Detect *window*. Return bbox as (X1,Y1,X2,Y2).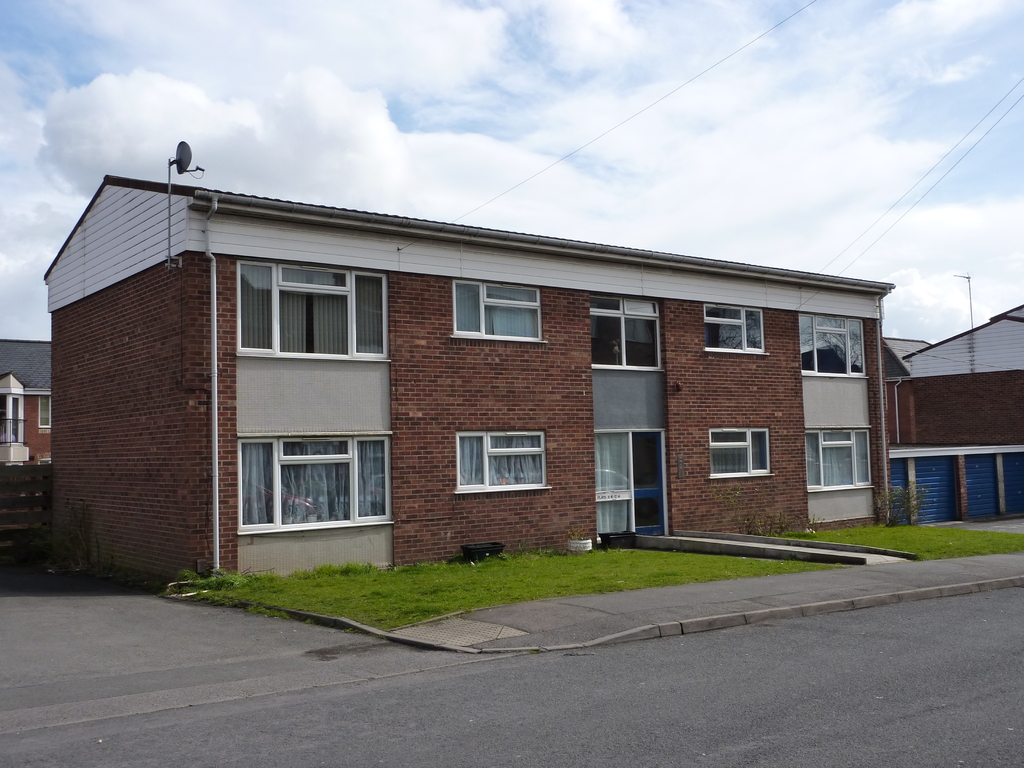
(239,266,388,357).
